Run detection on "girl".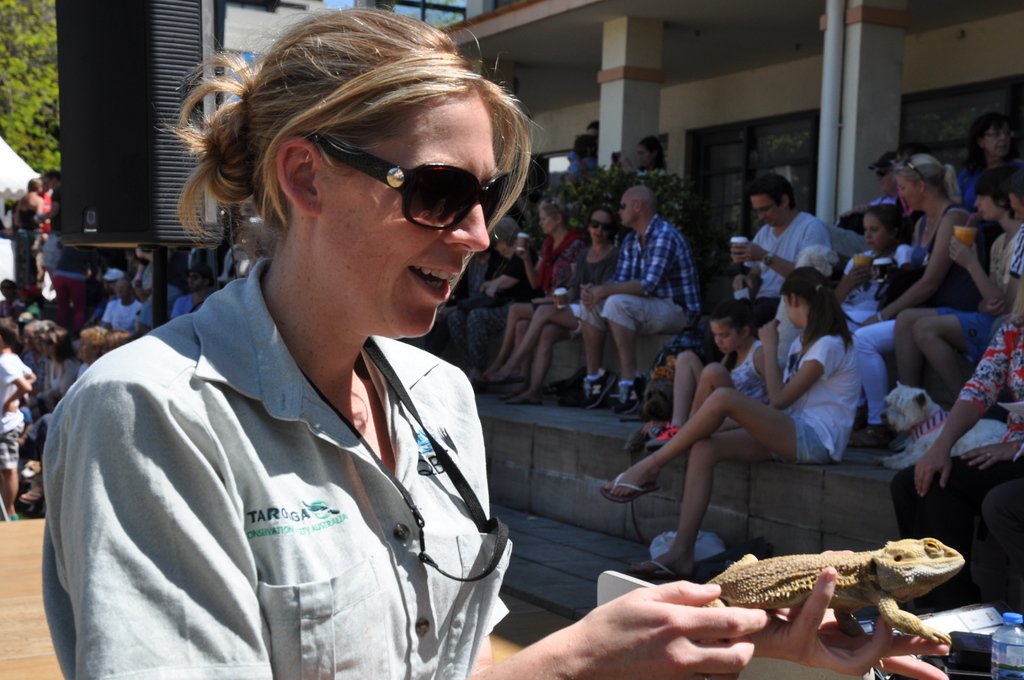
Result: box(600, 265, 861, 581).
